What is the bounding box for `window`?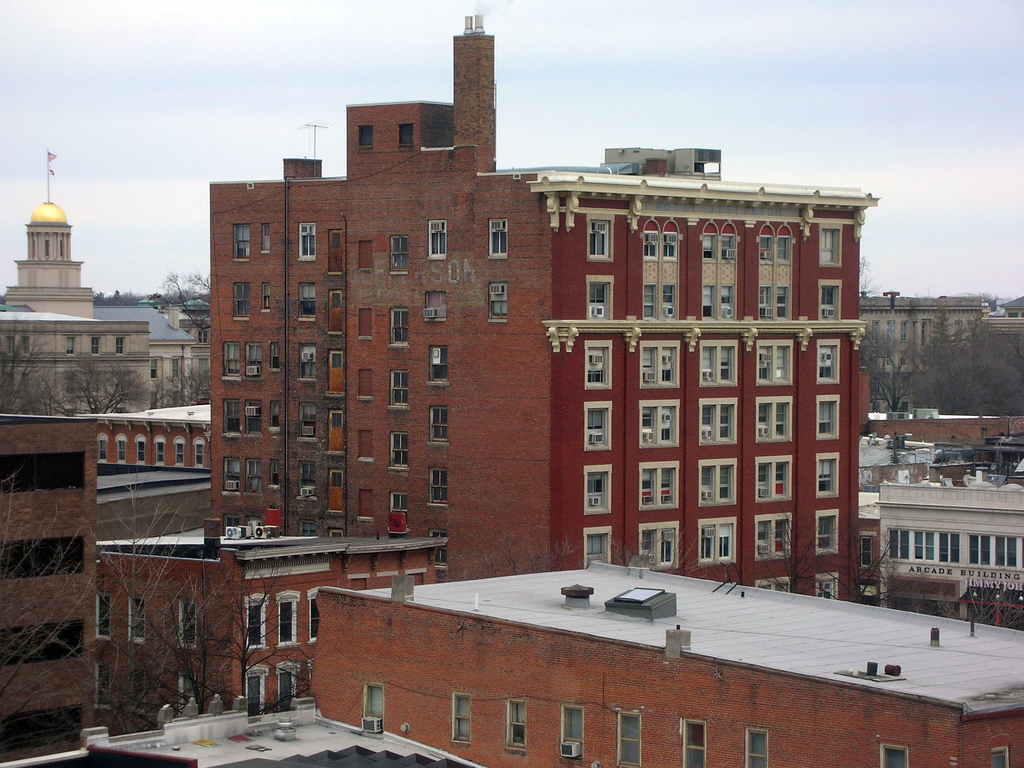
BBox(490, 219, 508, 259).
